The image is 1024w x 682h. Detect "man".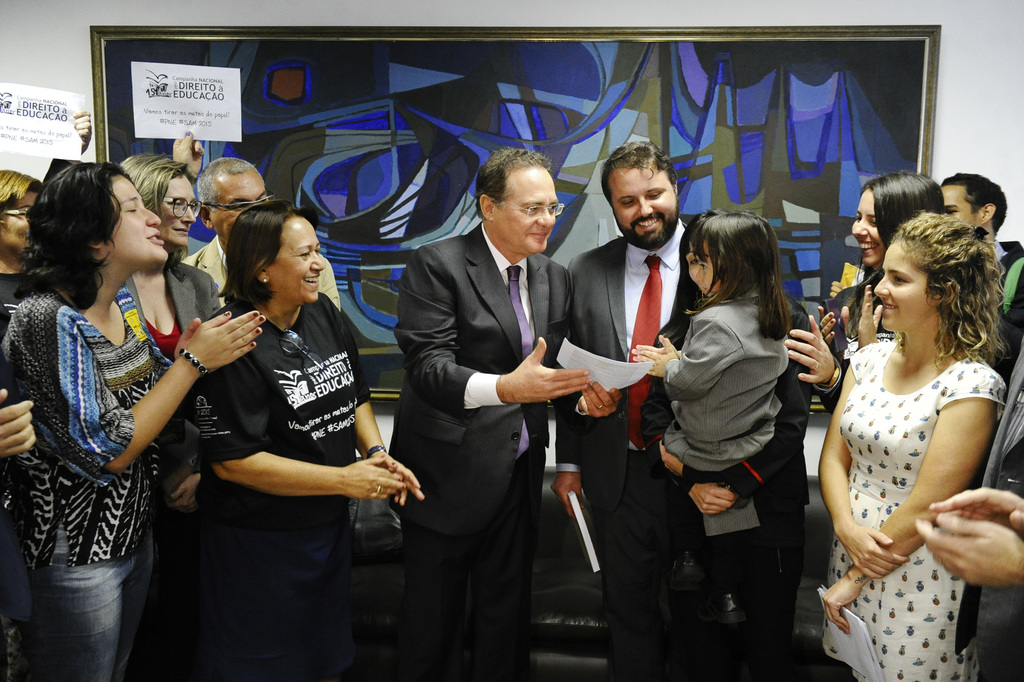
Detection: 560:135:695:681.
